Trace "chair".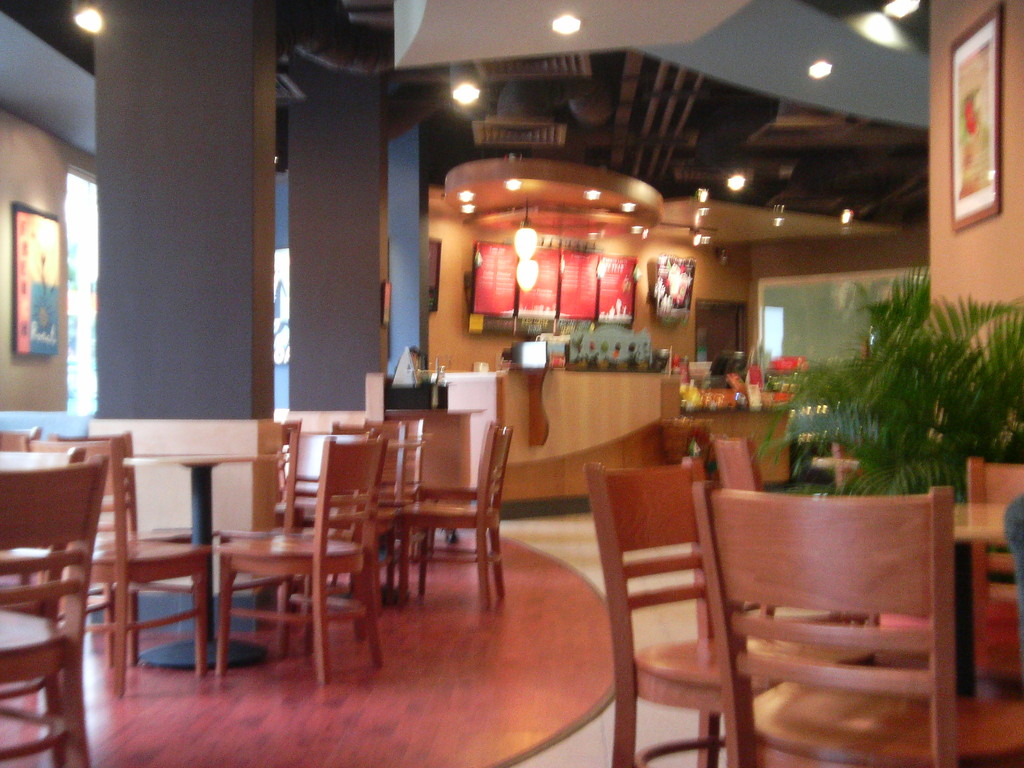
Traced to <box>969,458,1023,680</box>.
